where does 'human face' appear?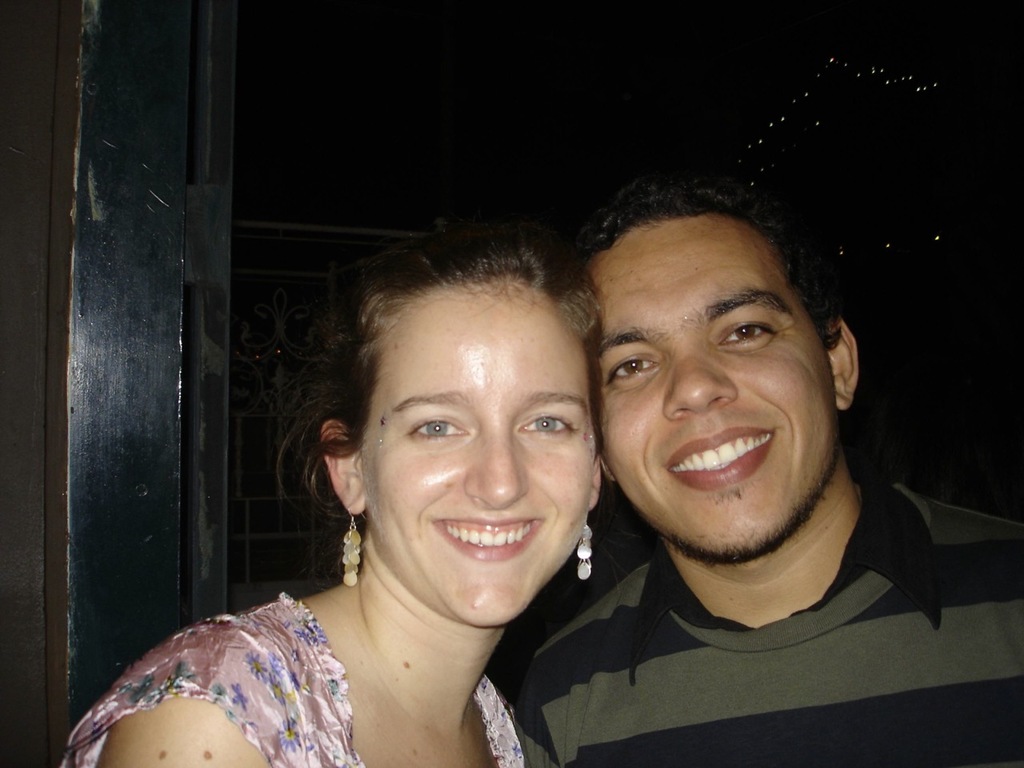
Appears at <box>598,214,838,564</box>.
